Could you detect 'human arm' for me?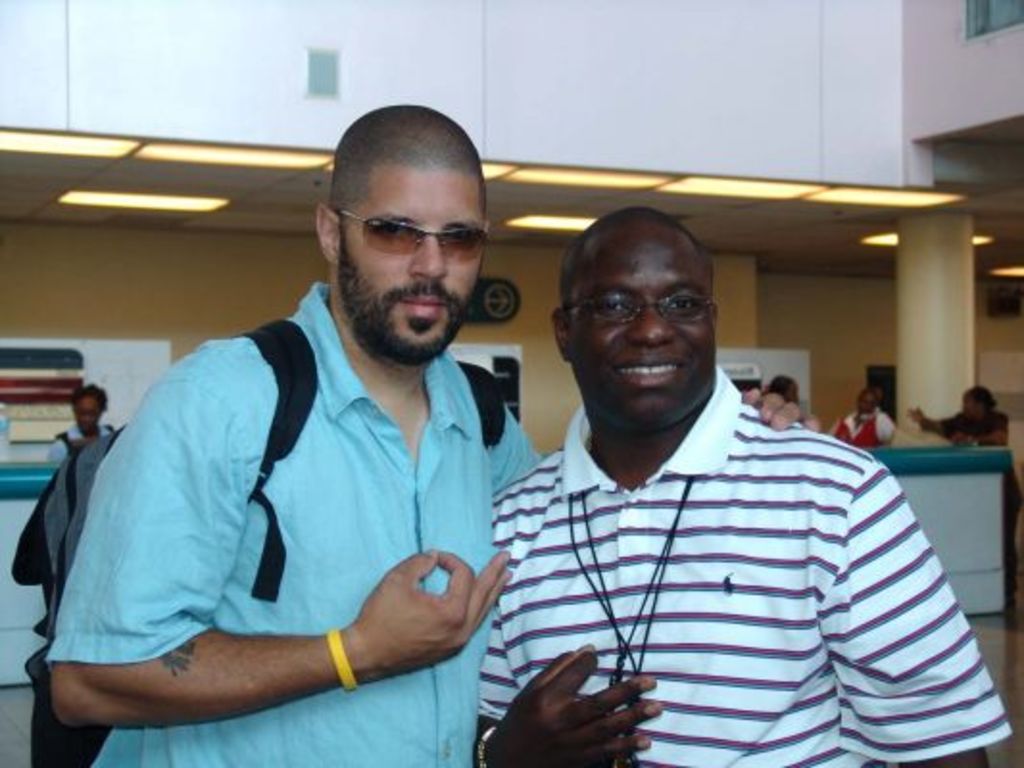
Detection result: box=[951, 417, 1014, 447].
